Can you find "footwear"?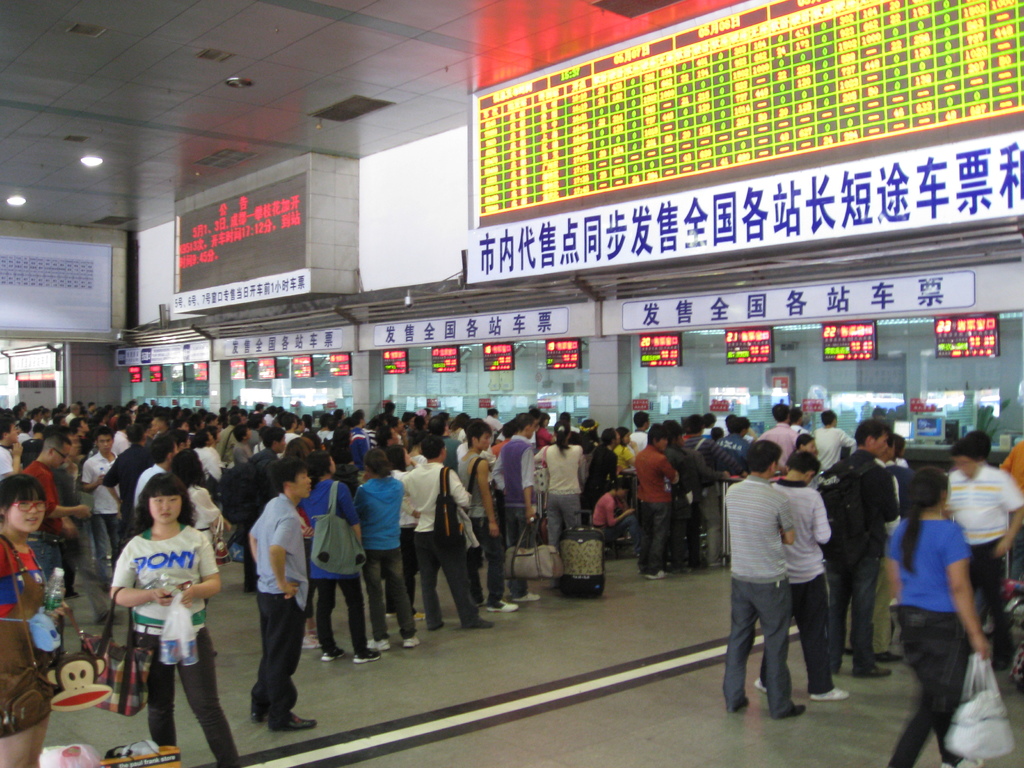
Yes, bounding box: BBox(349, 652, 384, 663).
